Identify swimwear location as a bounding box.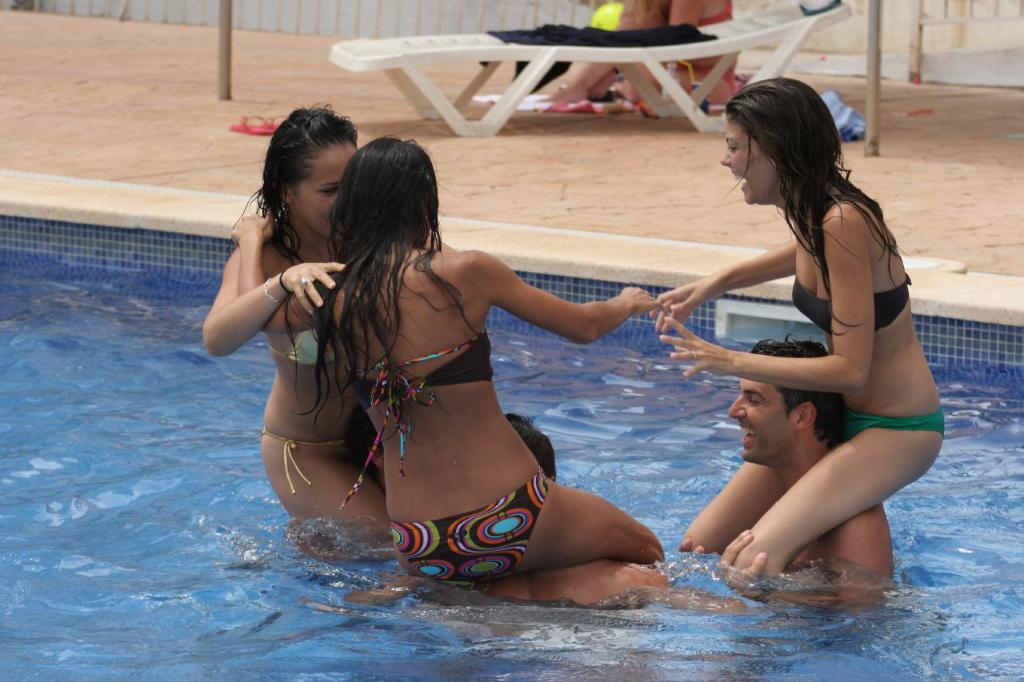
l=261, t=325, r=336, b=365.
